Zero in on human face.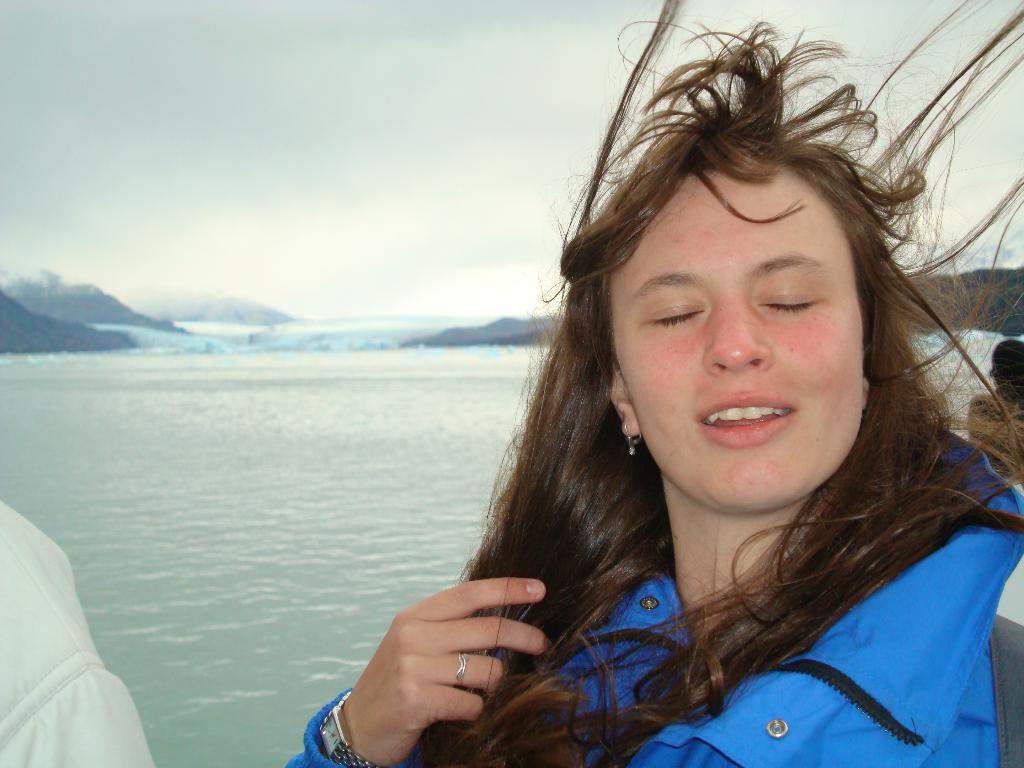
Zeroed in: <bbox>608, 171, 867, 514</bbox>.
